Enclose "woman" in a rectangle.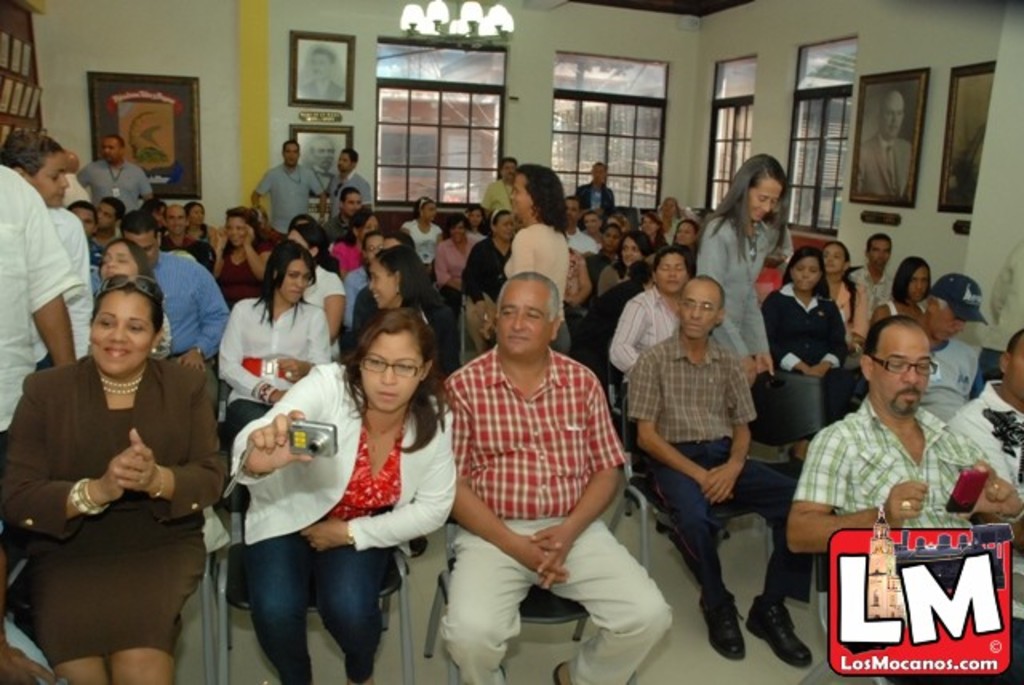
[x1=640, y1=211, x2=664, y2=248].
